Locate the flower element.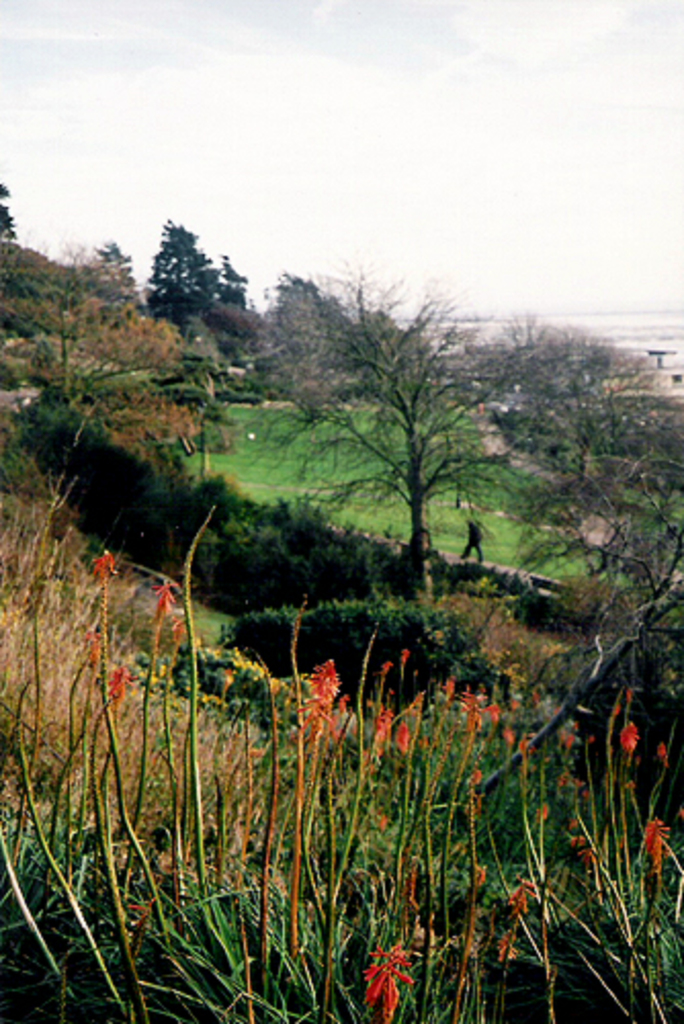
Element bbox: Rect(377, 811, 397, 834).
